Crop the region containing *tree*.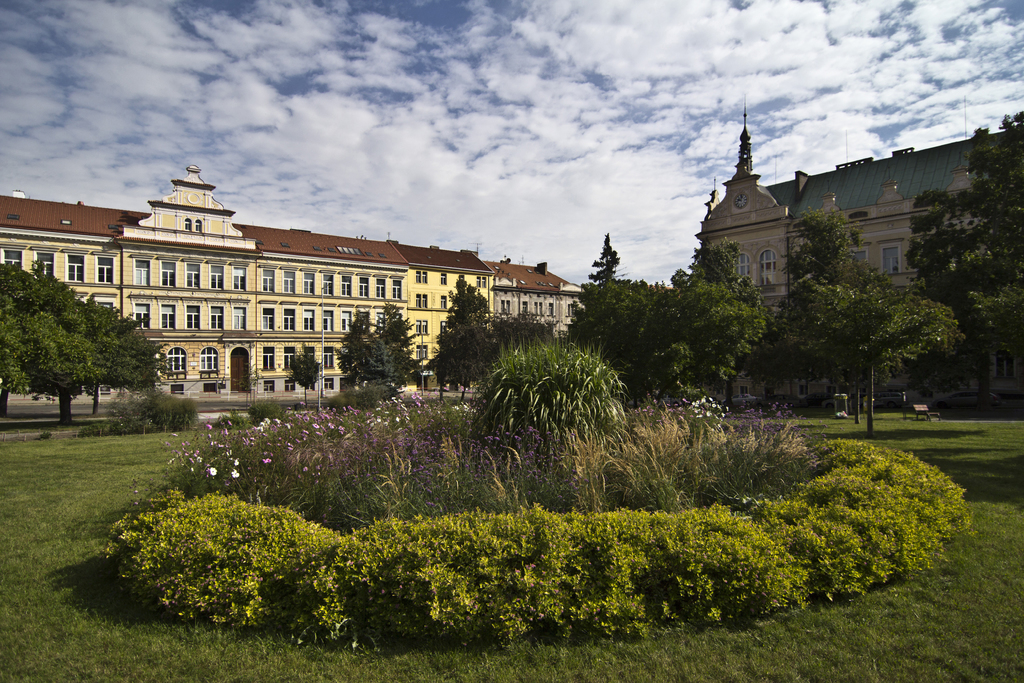
Crop region: [x1=571, y1=233, x2=667, y2=407].
